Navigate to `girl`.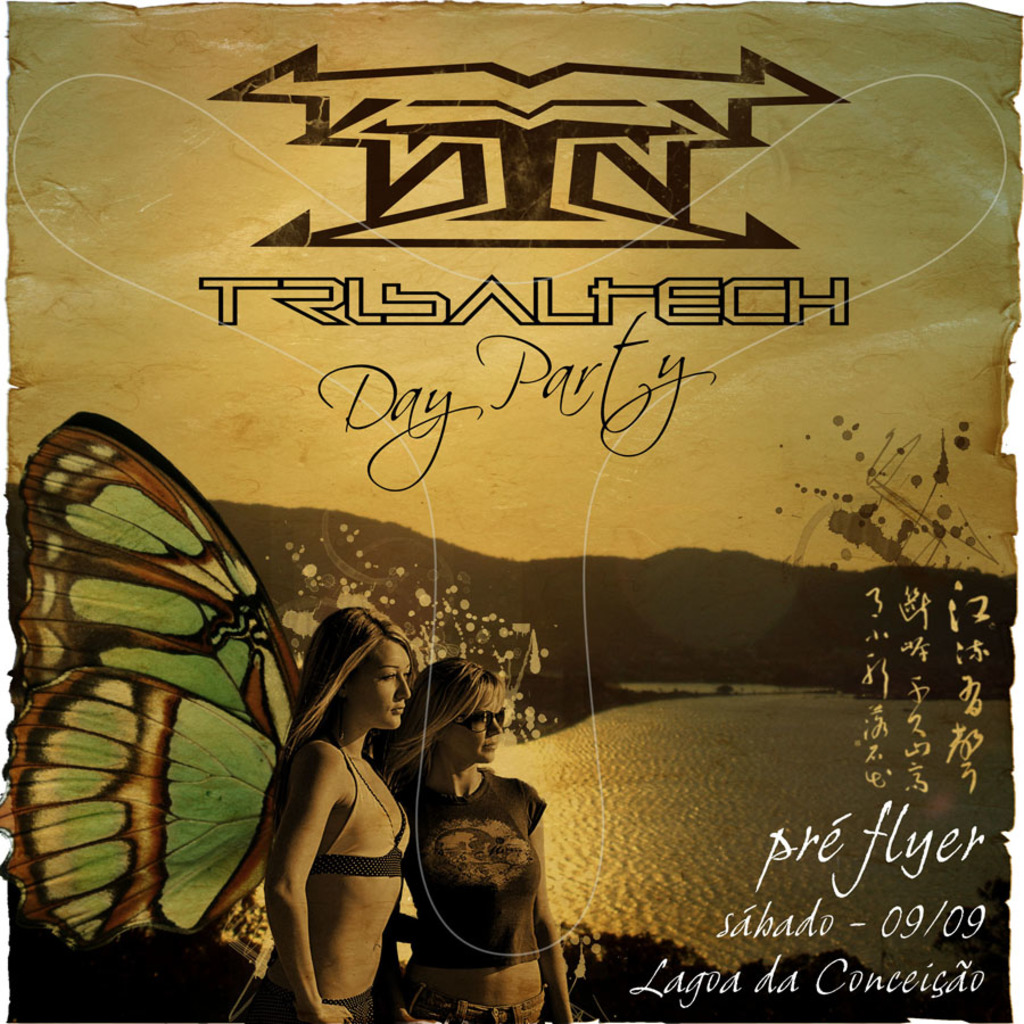
Navigation target: (241, 606, 414, 1023).
